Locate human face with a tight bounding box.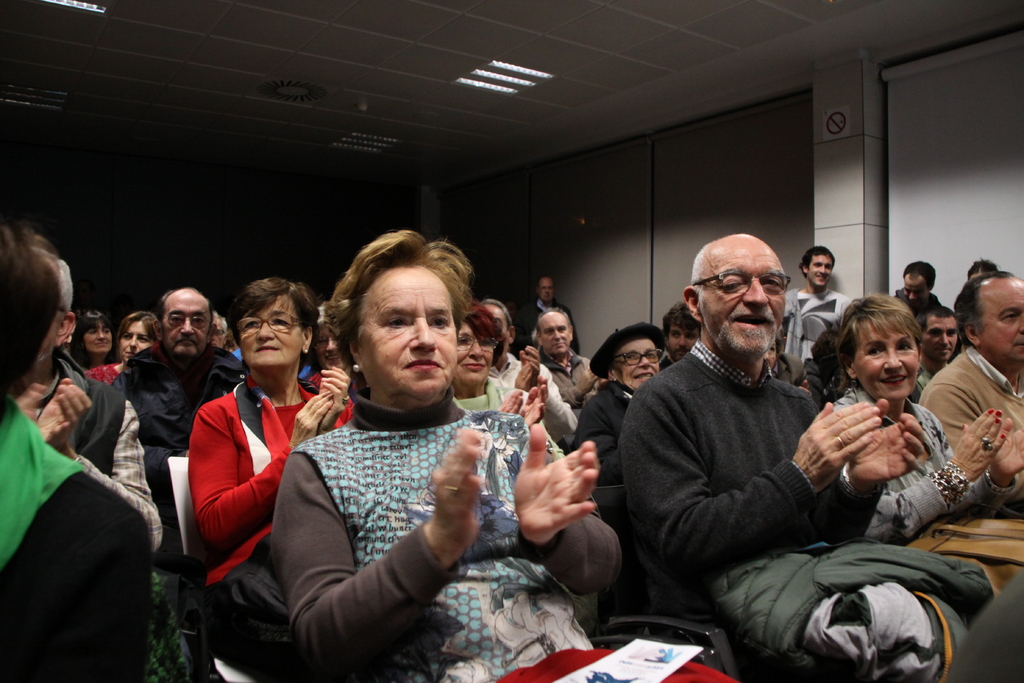
<bbox>612, 332, 661, 390</bbox>.
